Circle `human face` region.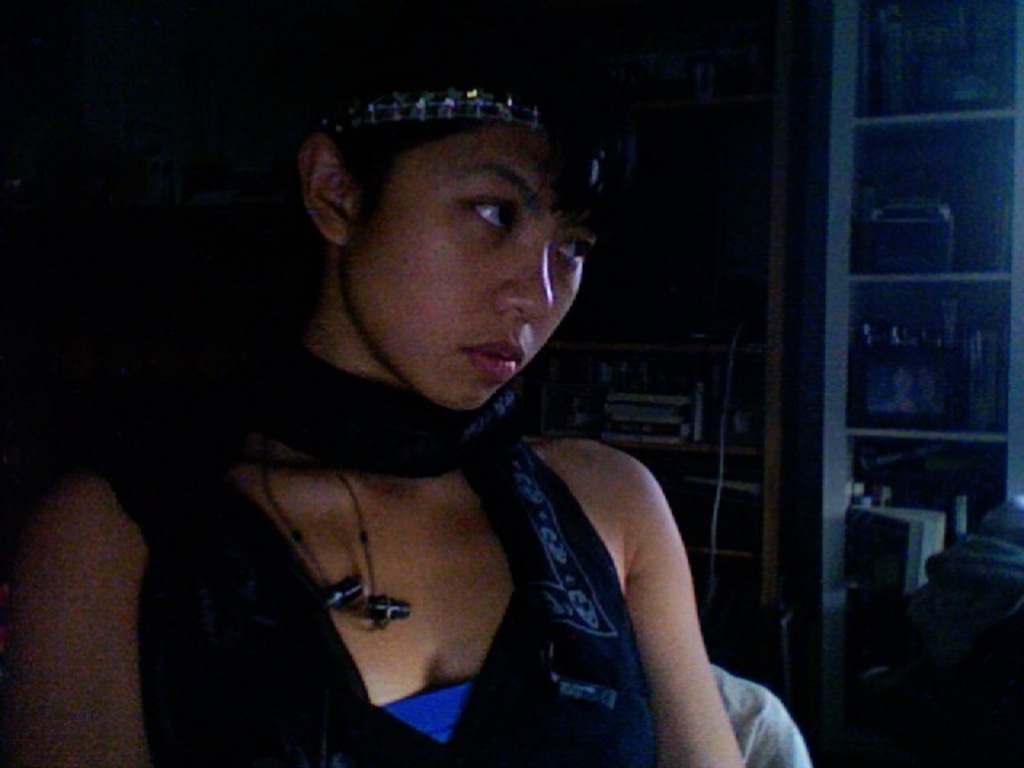
Region: box(338, 115, 606, 427).
